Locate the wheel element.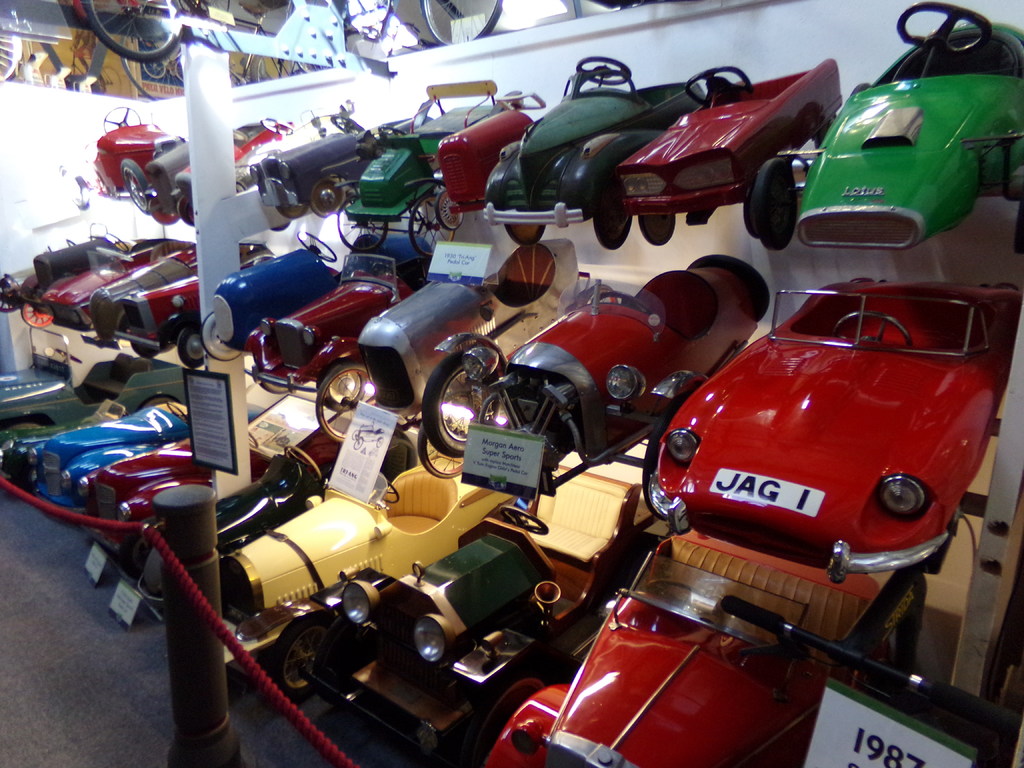
Element bbox: (419, 0, 502, 46).
